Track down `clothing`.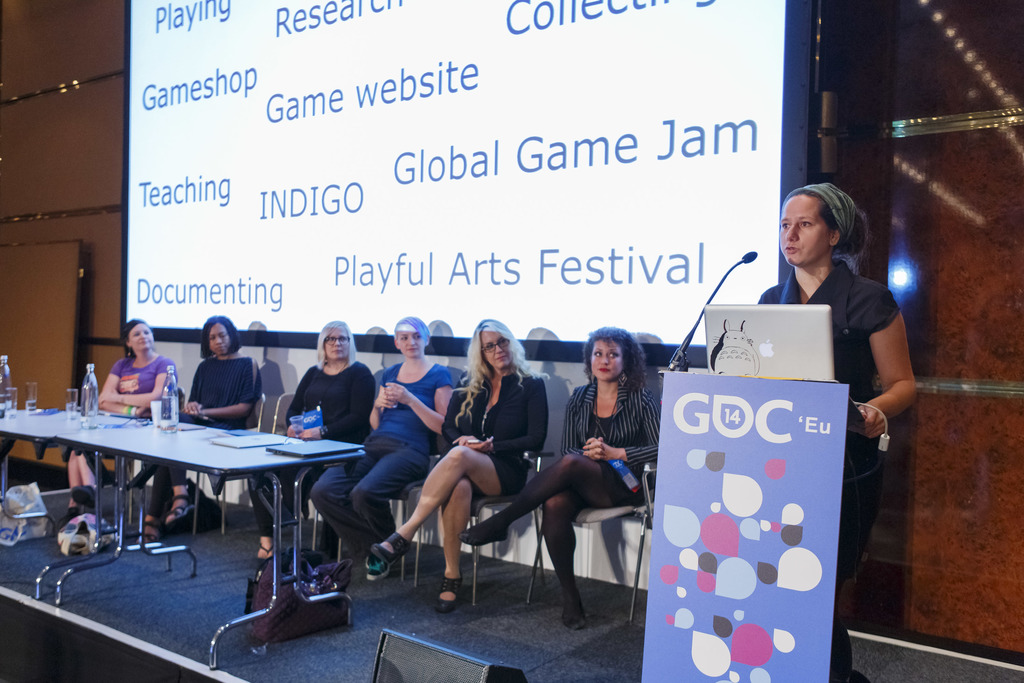
Tracked to <box>312,362,458,566</box>.
